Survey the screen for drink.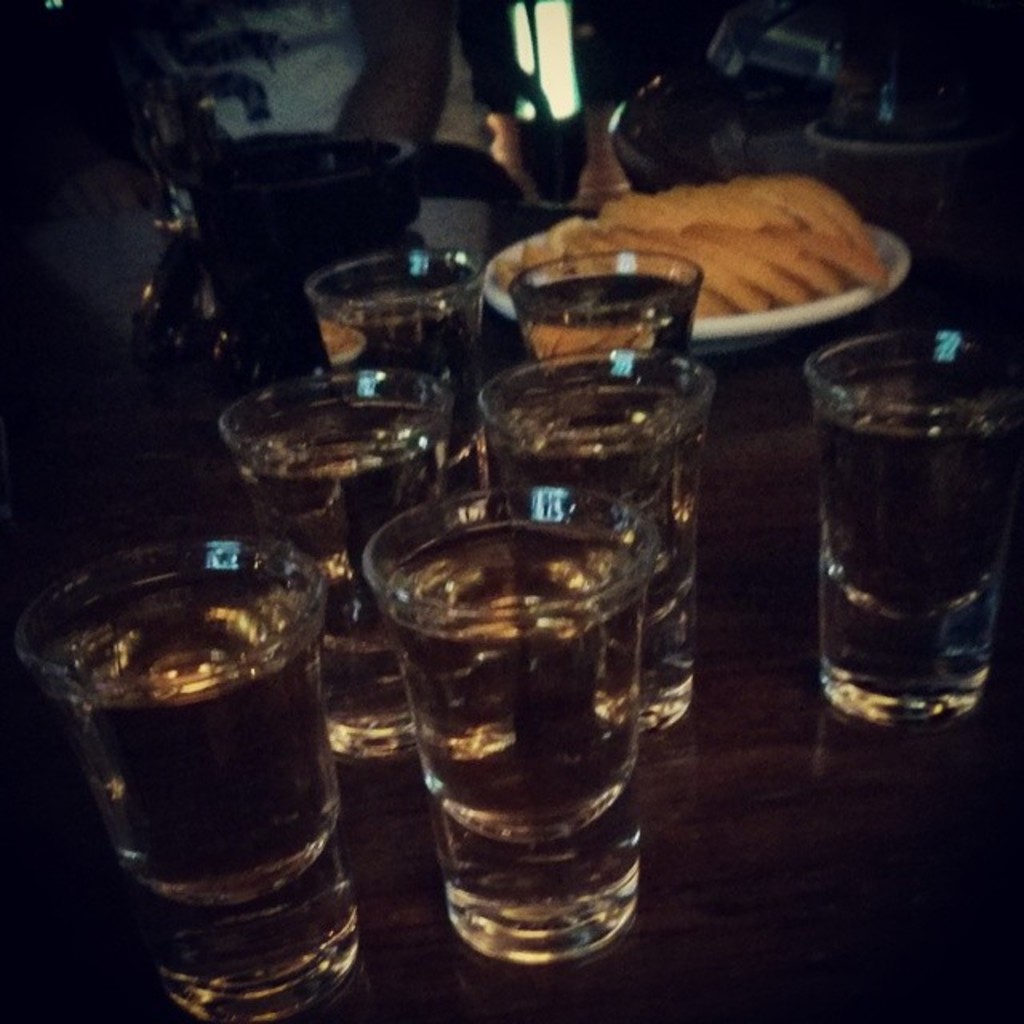
Survey found: bbox(485, 376, 709, 611).
